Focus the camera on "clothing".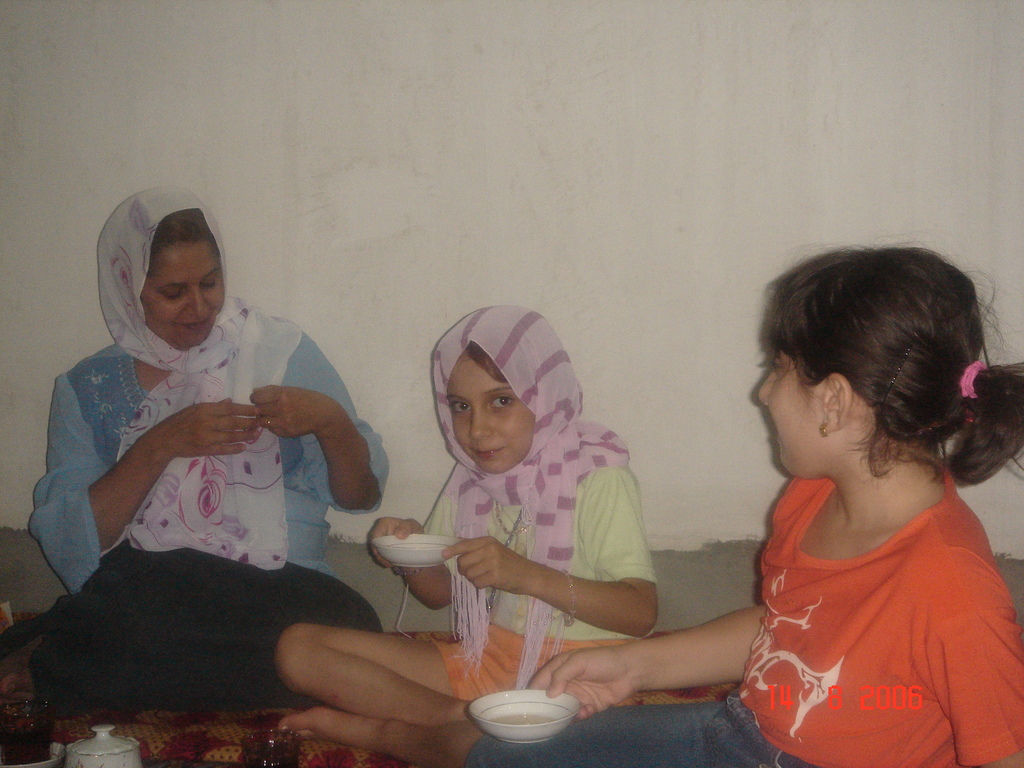
Focus region: bbox(5, 335, 388, 712).
